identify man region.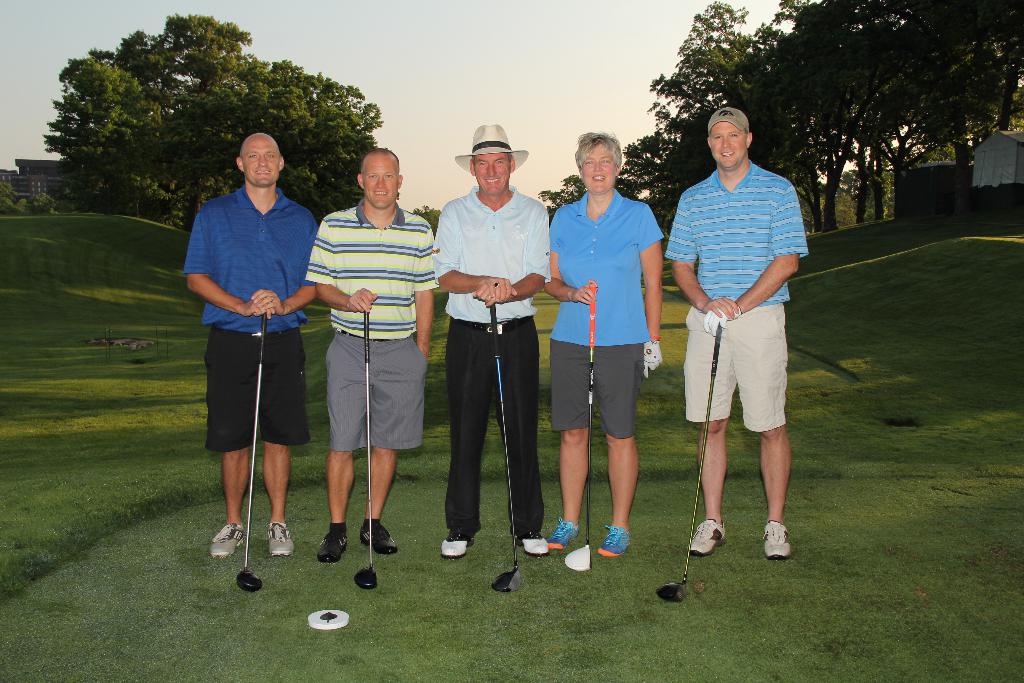
Region: [668,95,804,569].
